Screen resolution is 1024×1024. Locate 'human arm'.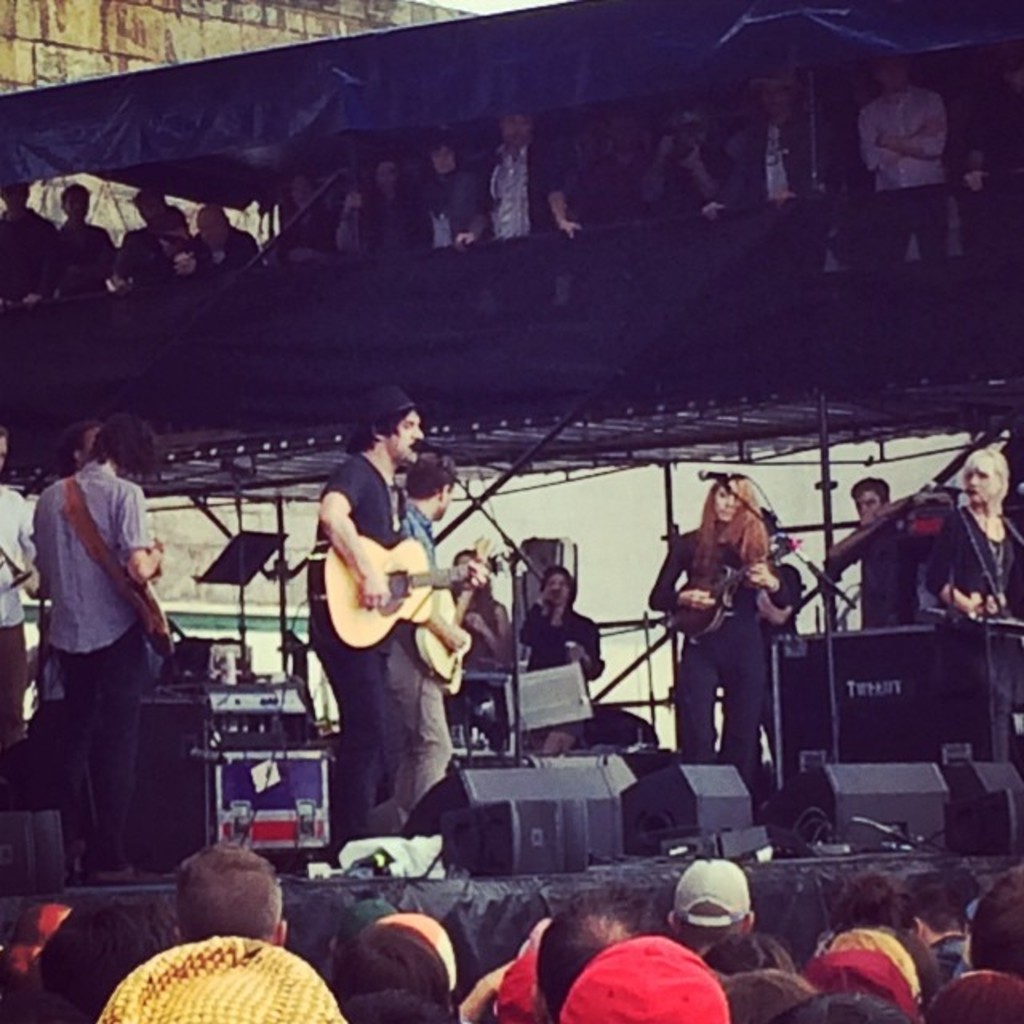
l=126, t=483, r=174, b=582.
